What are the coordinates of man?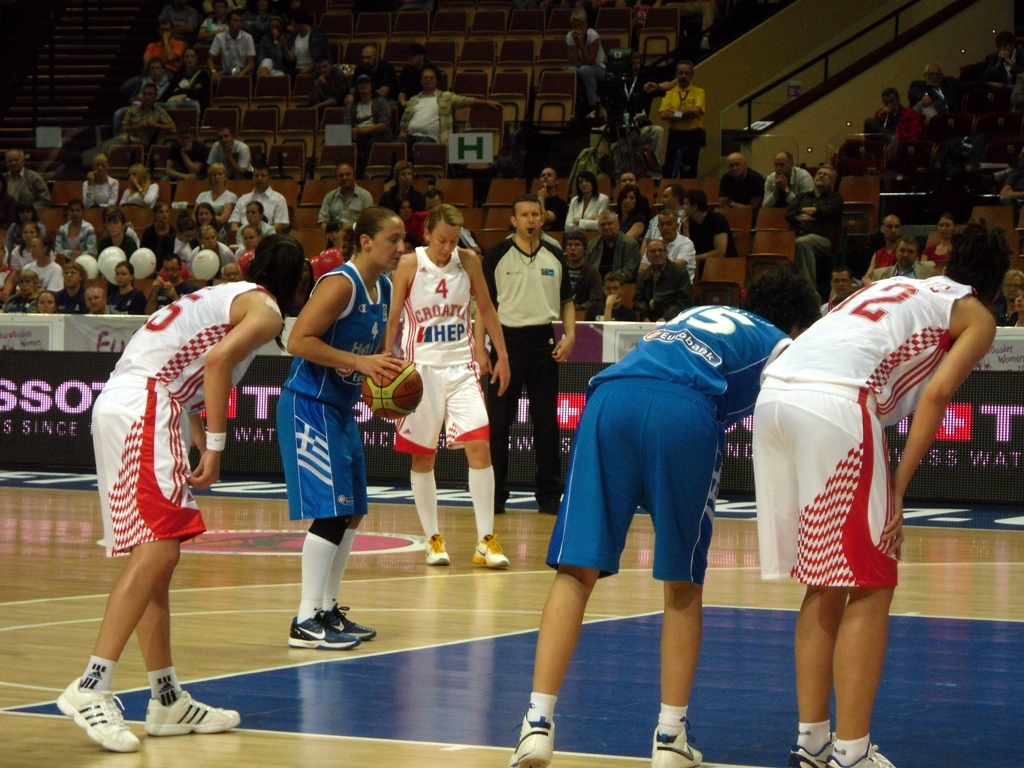
bbox(718, 157, 772, 215).
